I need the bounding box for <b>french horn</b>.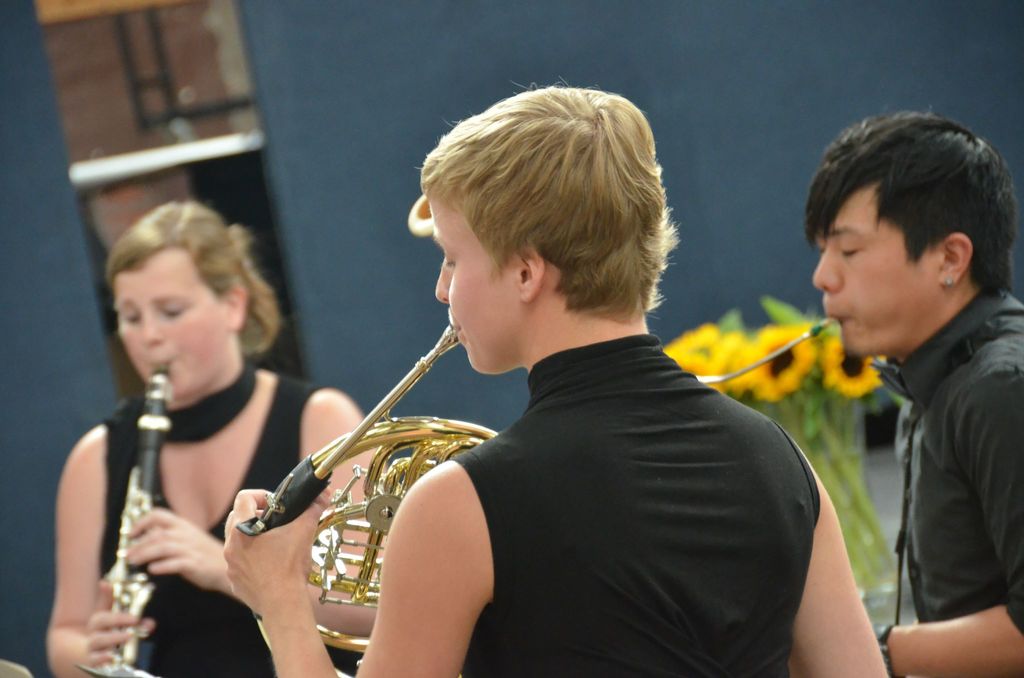
Here it is: box=[239, 327, 506, 666].
